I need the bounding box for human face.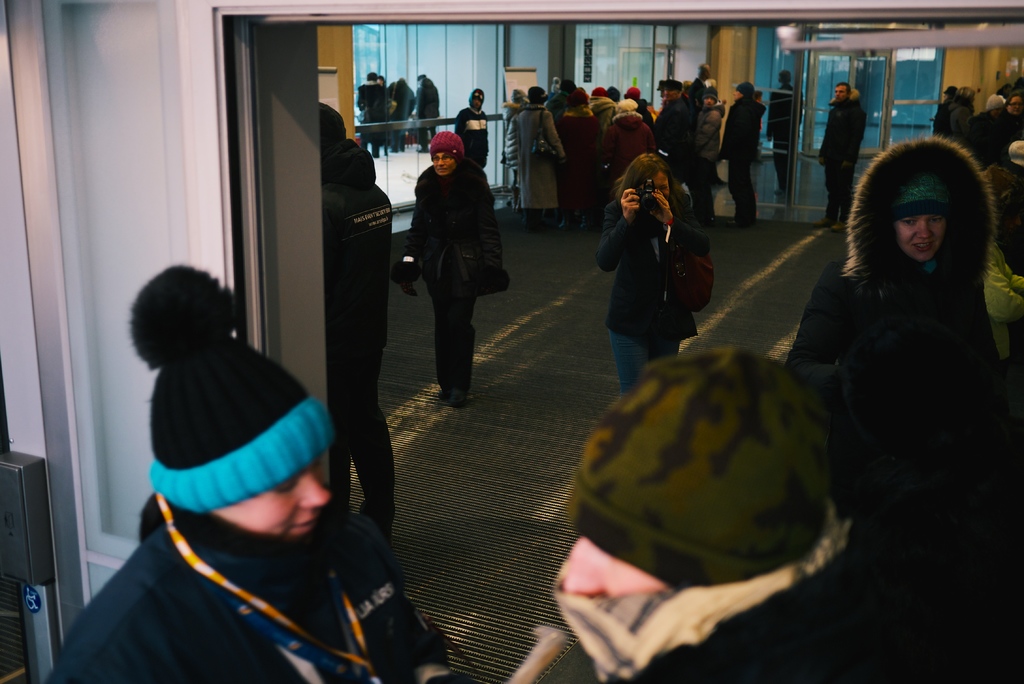
Here it is: [216, 468, 330, 539].
